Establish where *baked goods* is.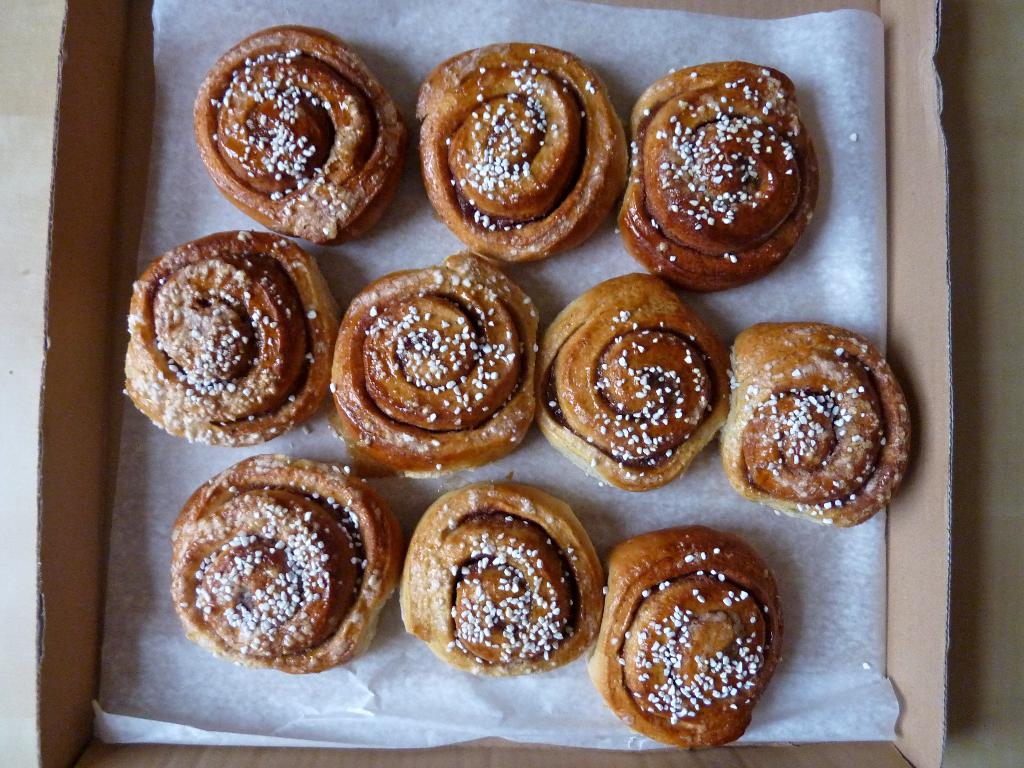
Established at crop(413, 50, 618, 267).
